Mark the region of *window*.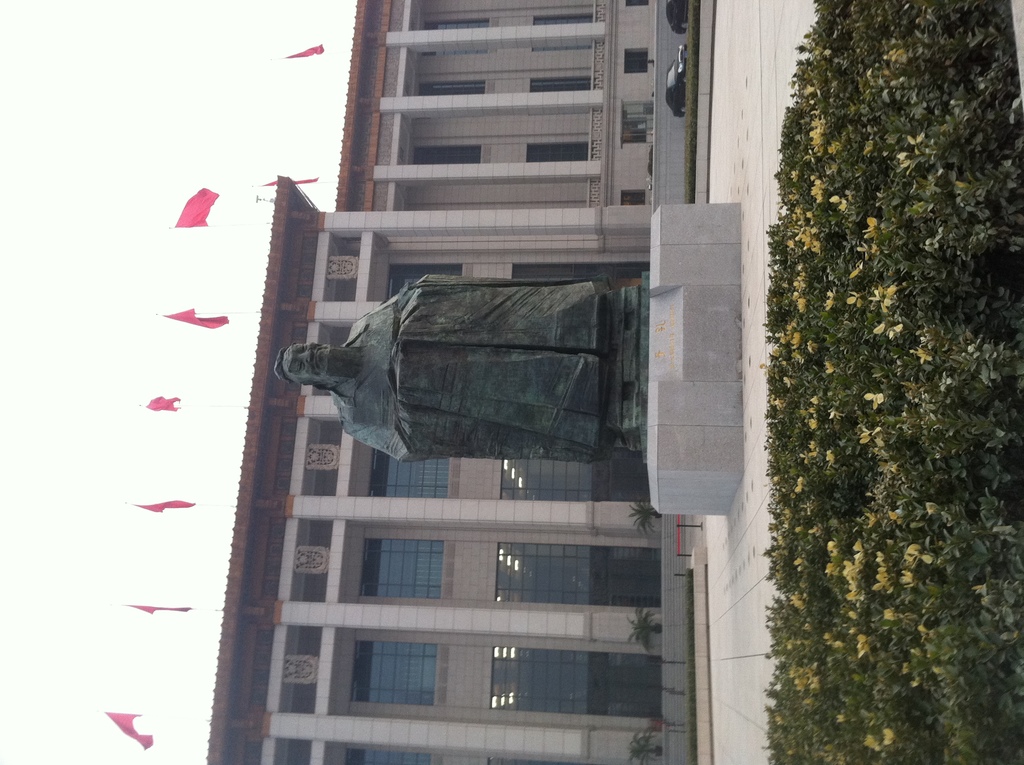
Region: region(354, 635, 436, 712).
